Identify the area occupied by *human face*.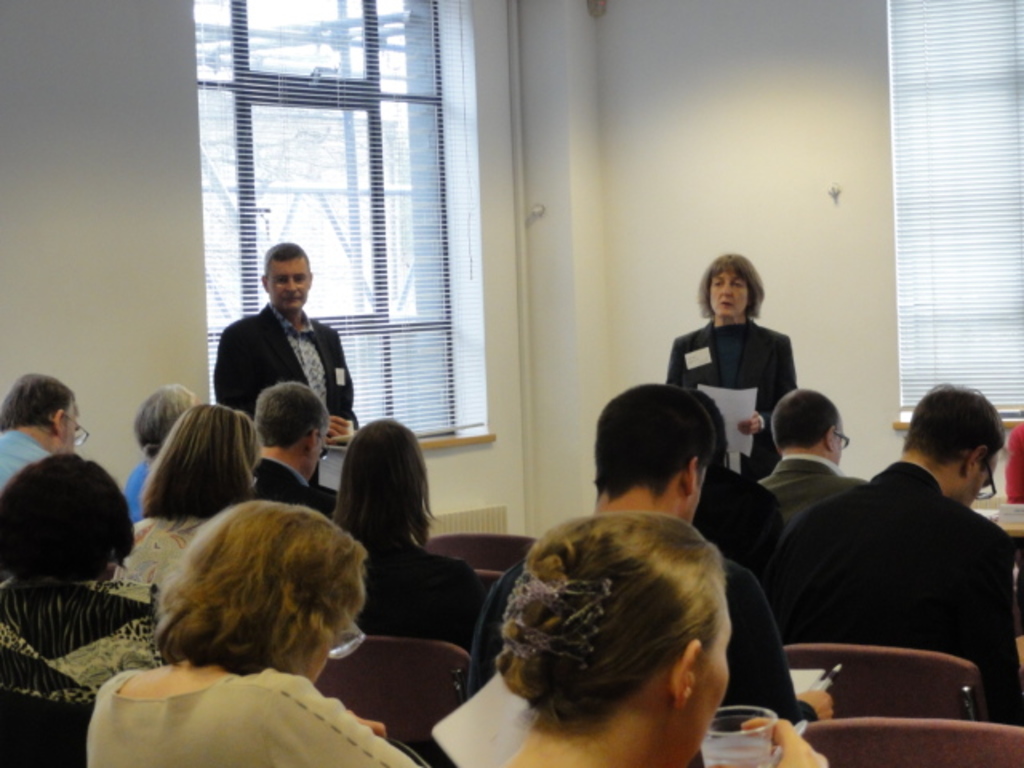
Area: {"x1": 702, "y1": 264, "x2": 755, "y2": 318}.
